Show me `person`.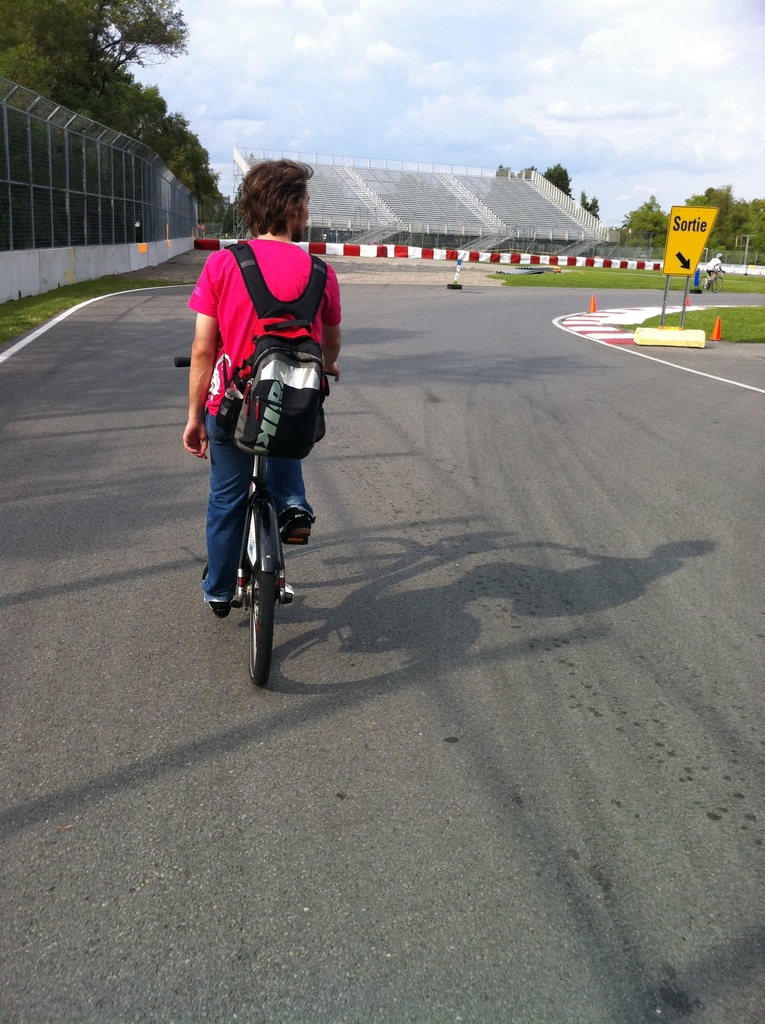
`person` is here: crop(186, 161, 335, 663).
